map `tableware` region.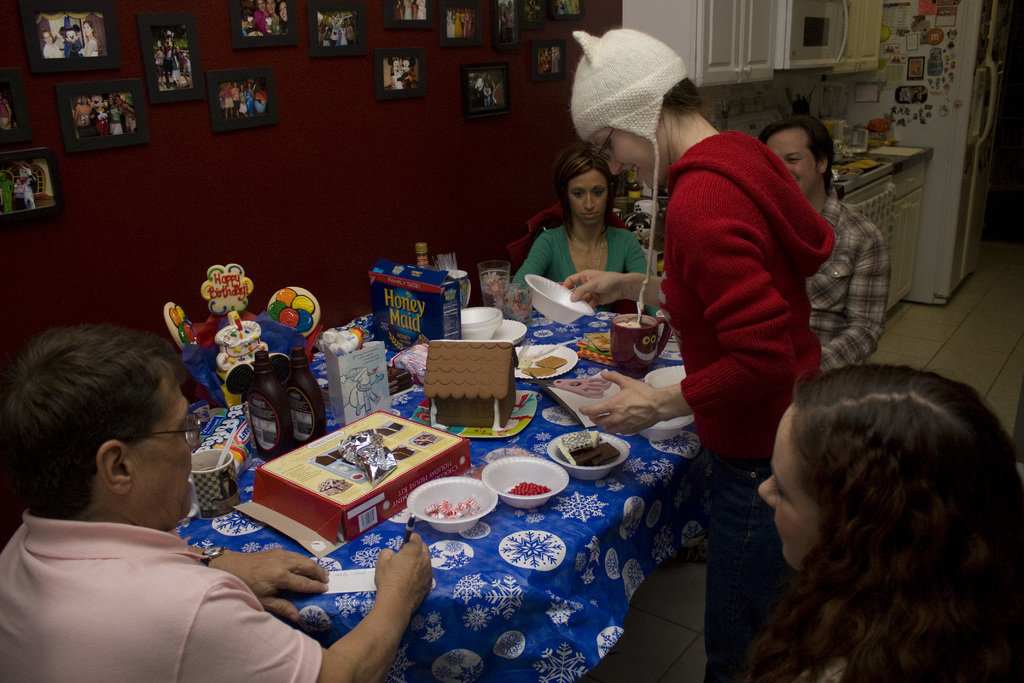
Mapped to <bbox>215, 423, 237, 470</bbox>.
